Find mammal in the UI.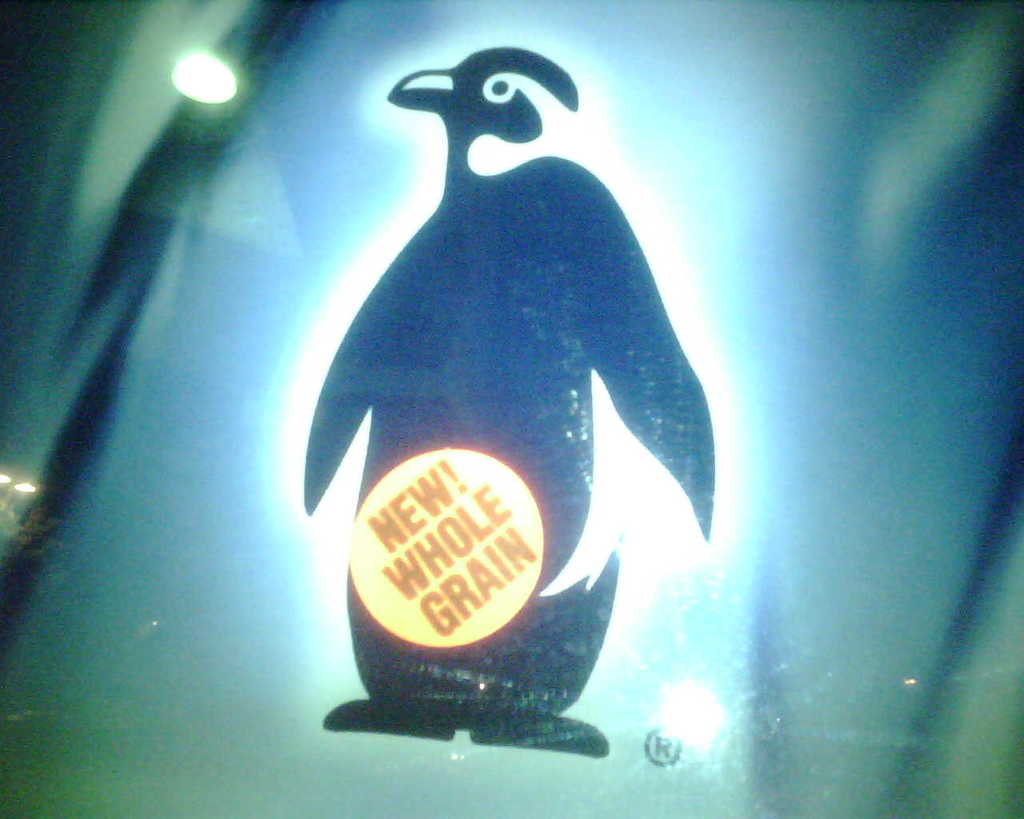
UI element at region(302, 44, 720, 759).
